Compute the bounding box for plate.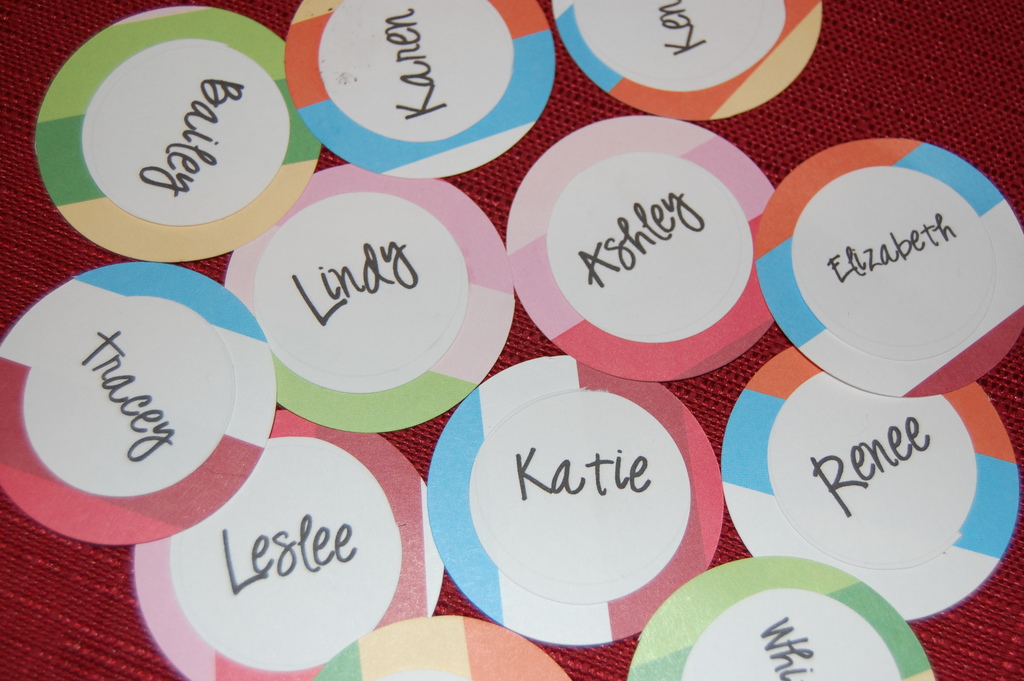
BBox(492, 104, 790, 385).
